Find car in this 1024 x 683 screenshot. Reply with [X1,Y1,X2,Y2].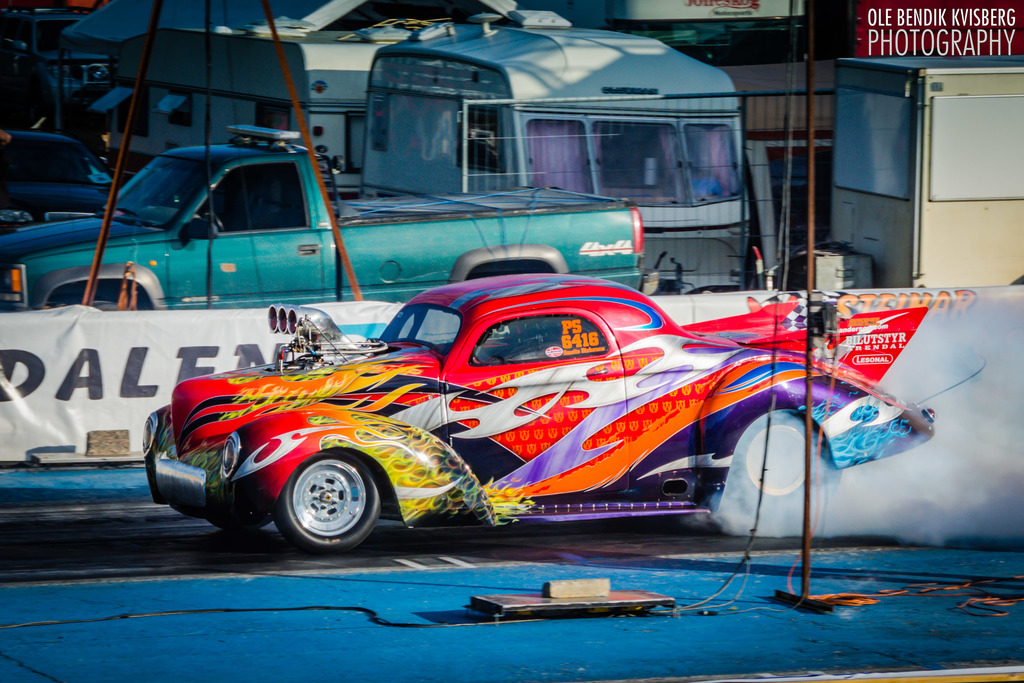
[0,128,117,236].
